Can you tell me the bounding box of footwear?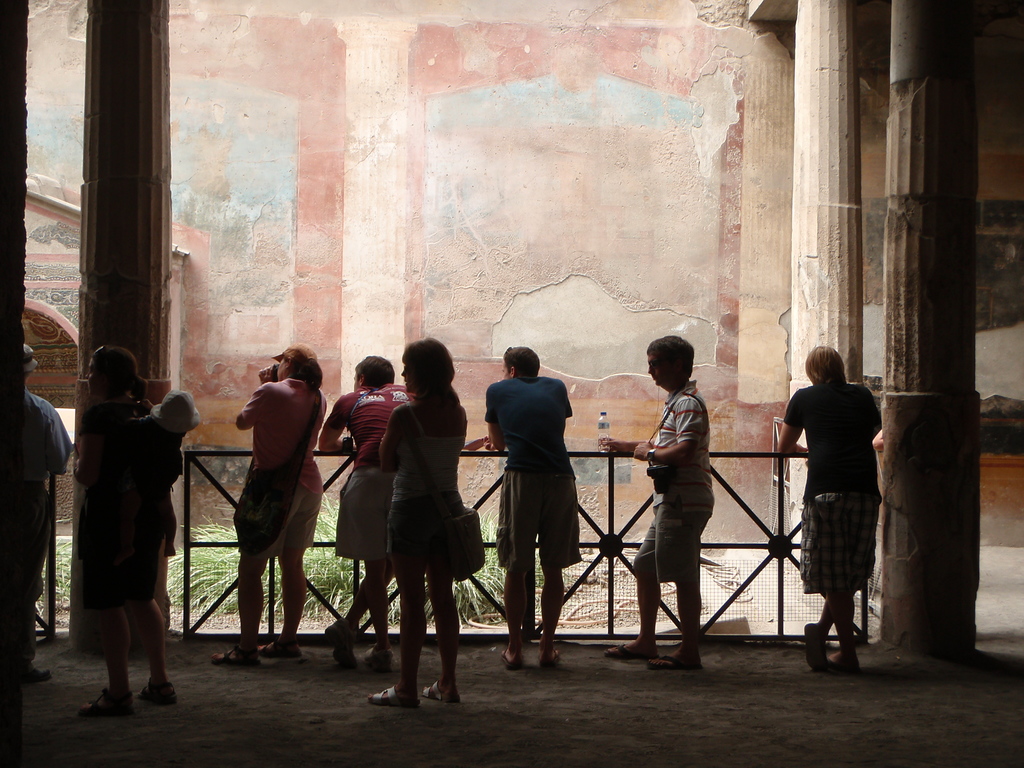
x1=602 y1=644 x2=662 y2=659.
